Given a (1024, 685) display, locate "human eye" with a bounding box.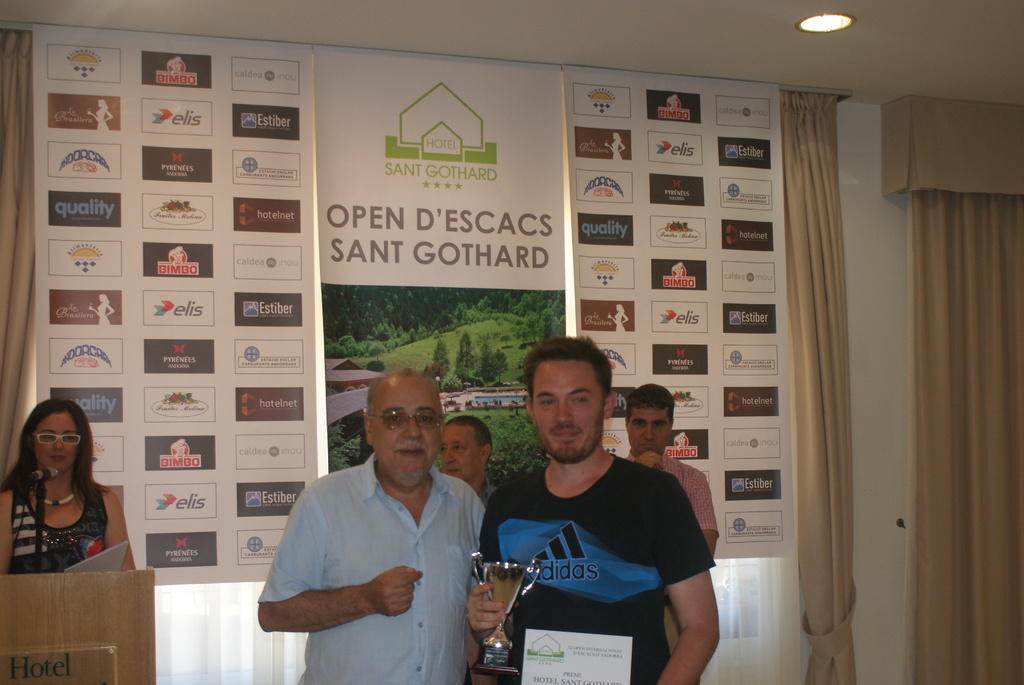
Located: <box>455,441,467,456</box>.
